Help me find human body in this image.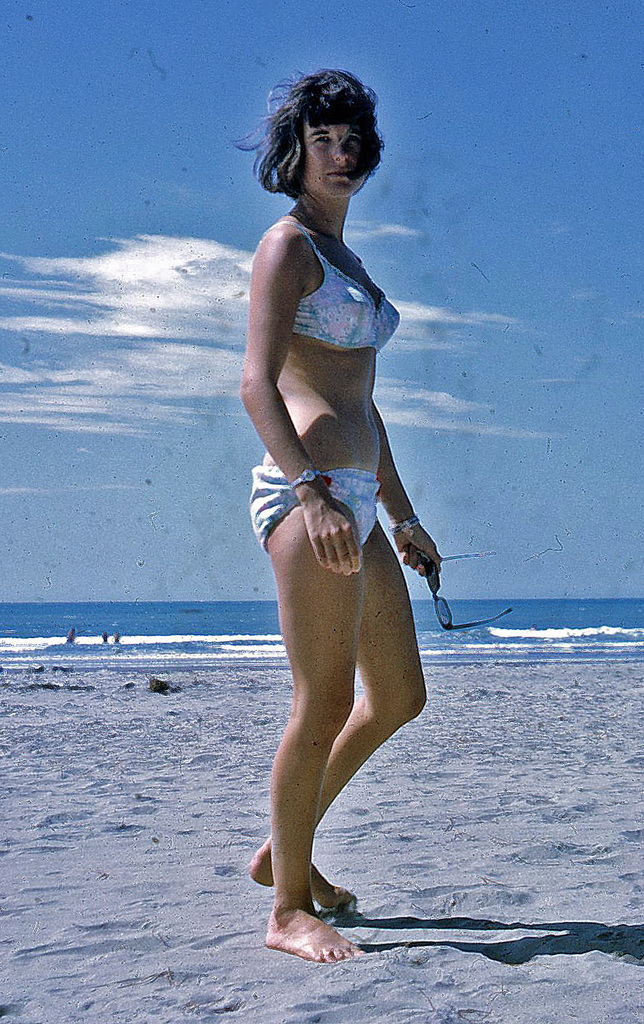
Found it: box=[227, 73, 440, 962].
